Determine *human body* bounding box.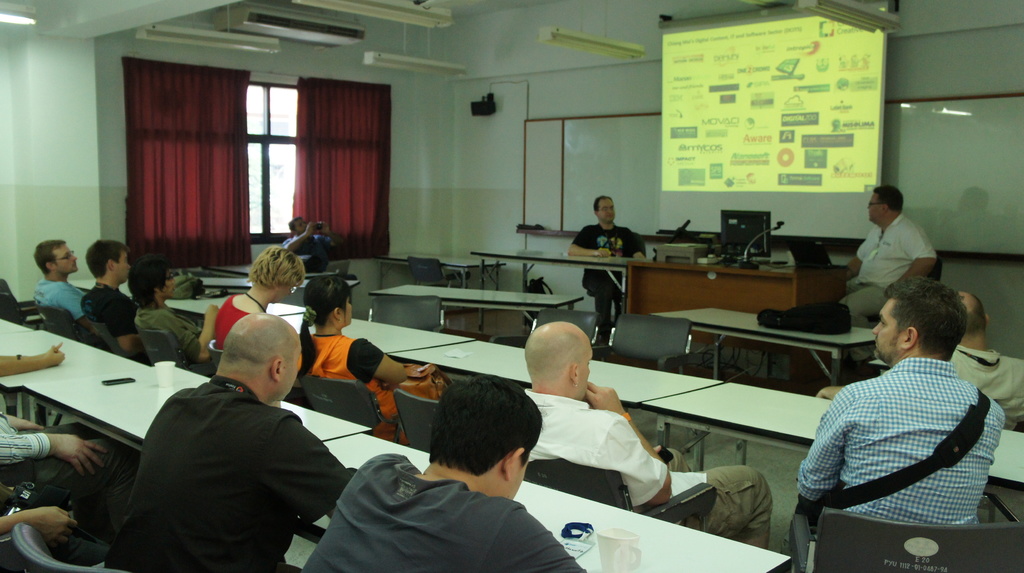
Determined: 847,186,944,302.
